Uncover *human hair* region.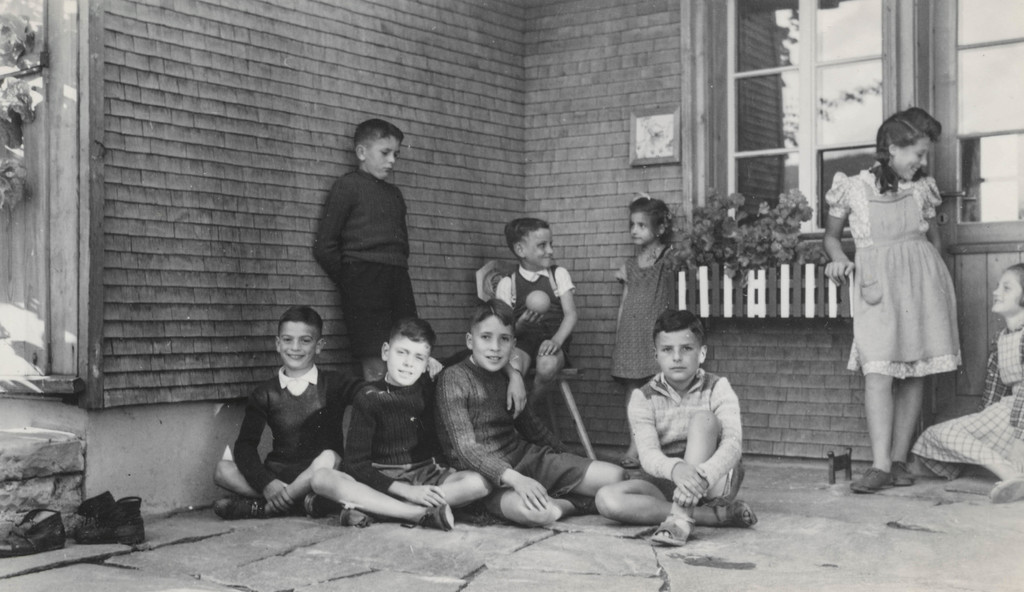
Uncovered: bbox=[626, 195, 668, 230].
